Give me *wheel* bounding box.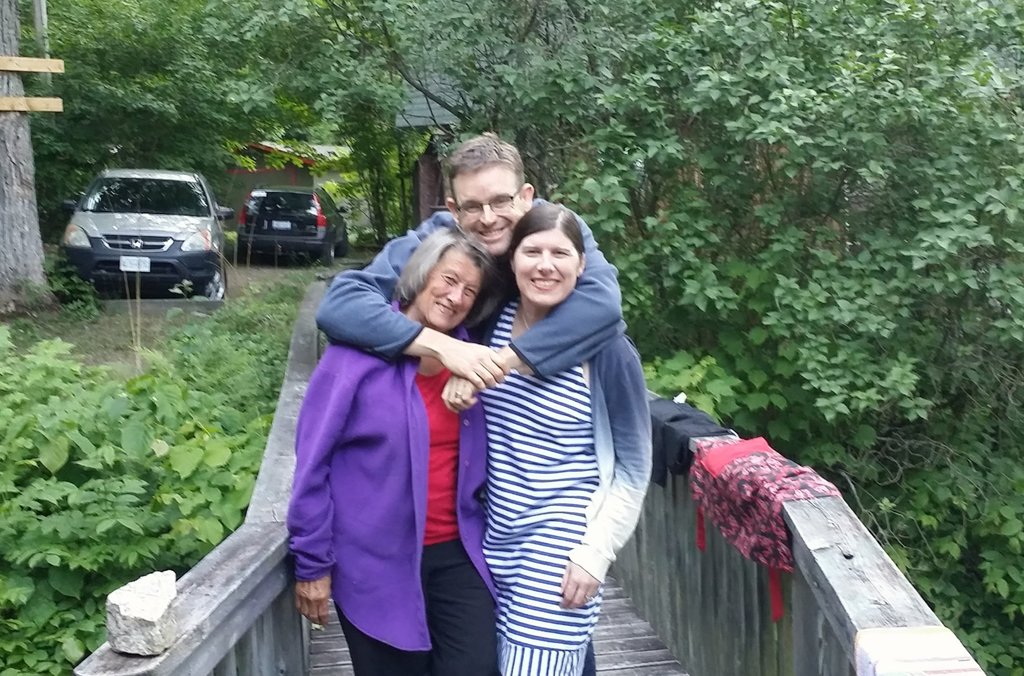
[319,243,342,267].
